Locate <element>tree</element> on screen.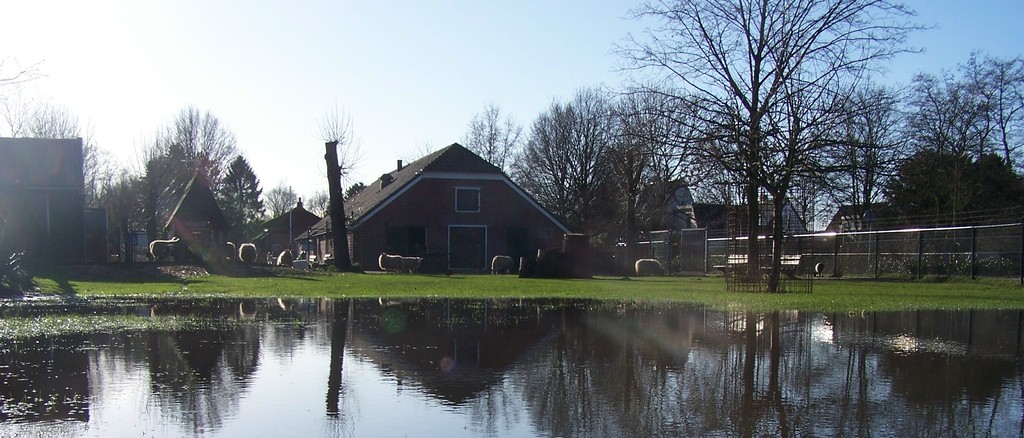
On screen at <box>8,101,114,223</box>.
